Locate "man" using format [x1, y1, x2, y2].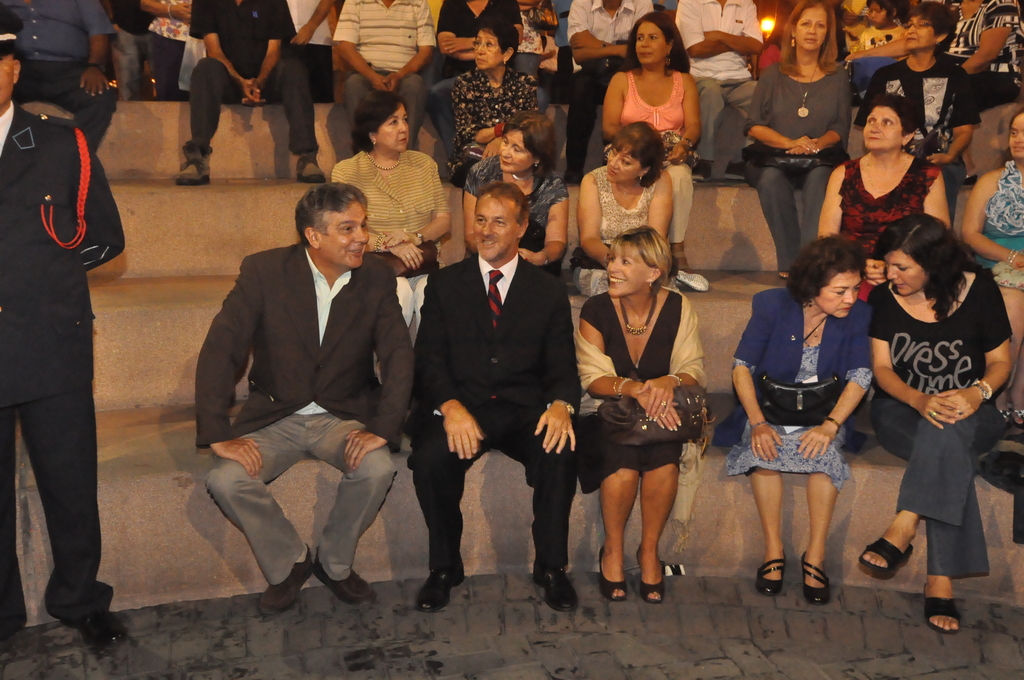
[563, 0, 656, 188].
